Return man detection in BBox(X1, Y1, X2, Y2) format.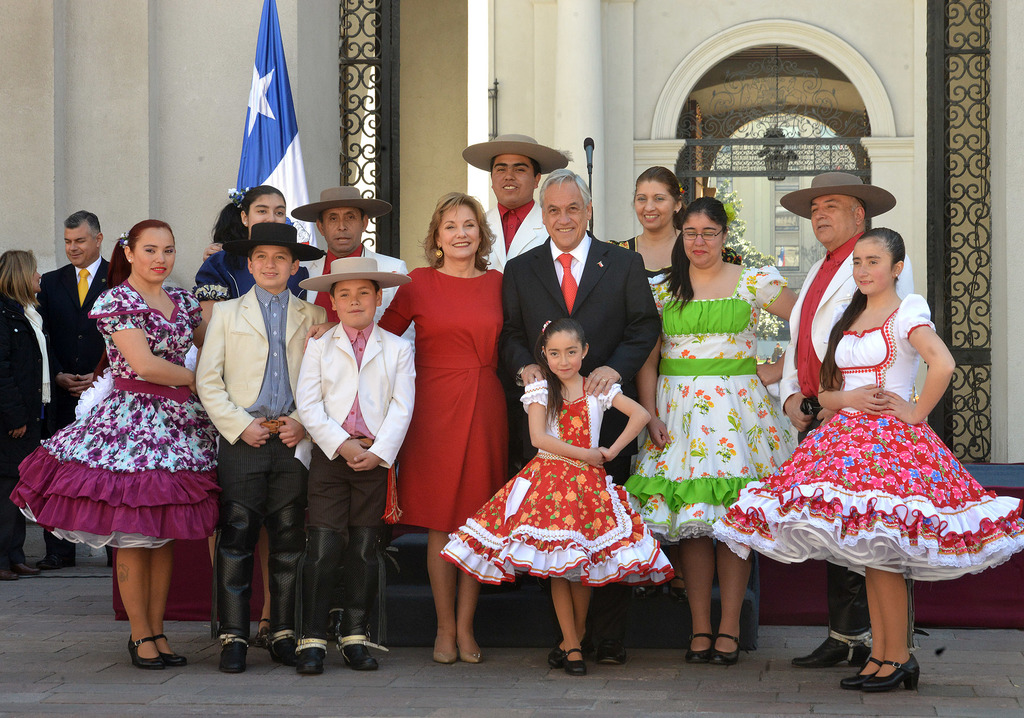
BBox(36, 211, 120, 576).
